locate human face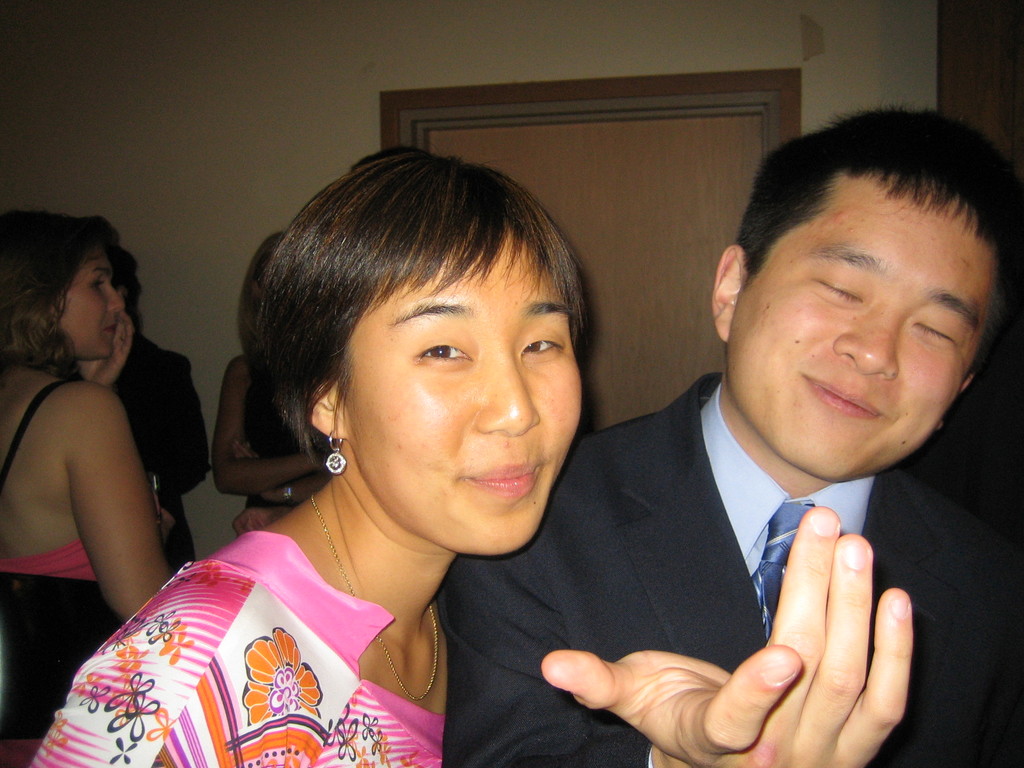
[left=349, top=223, right=585, bottom=555]
